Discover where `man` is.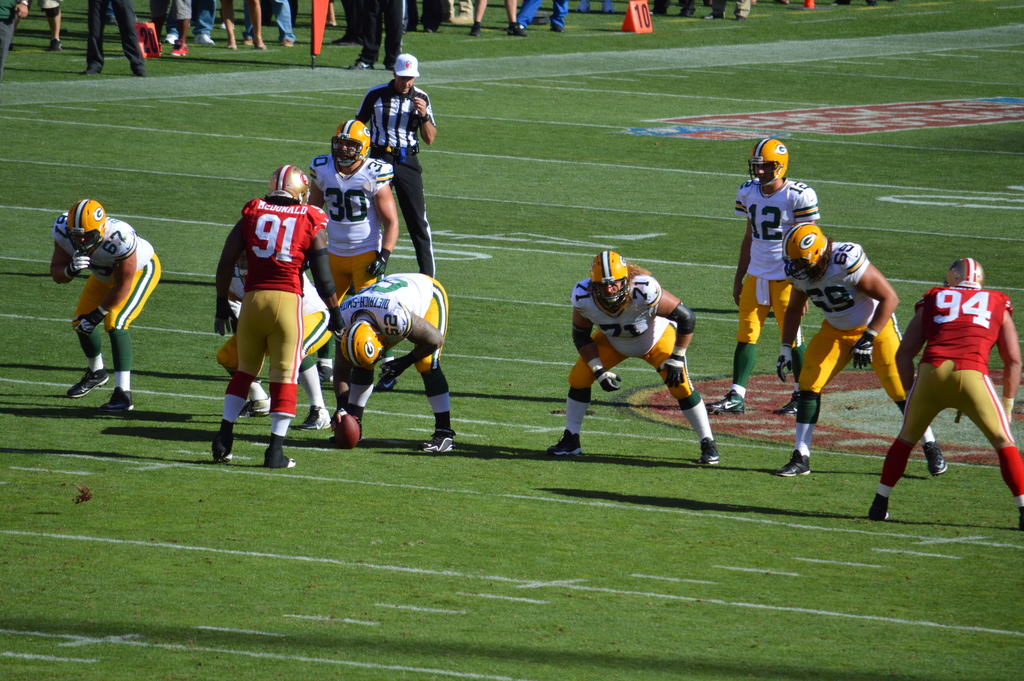
Discovered at pyautogui.locateOnScreen(550, 252, 719, 470).
